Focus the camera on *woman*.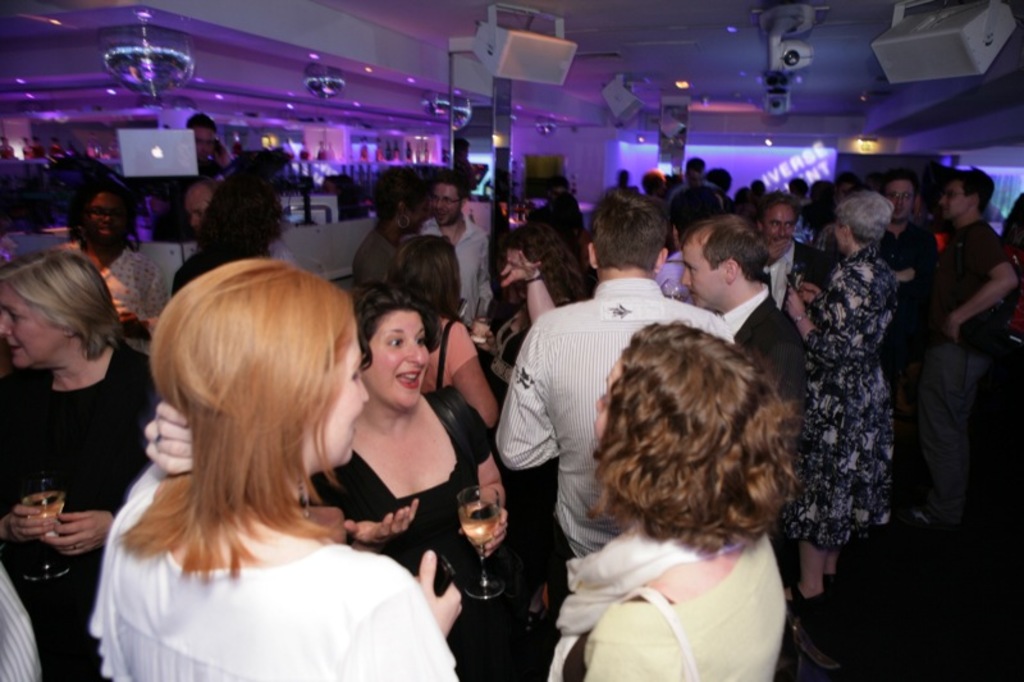
Focus region: bbox=[547, 320, 787, 681].
